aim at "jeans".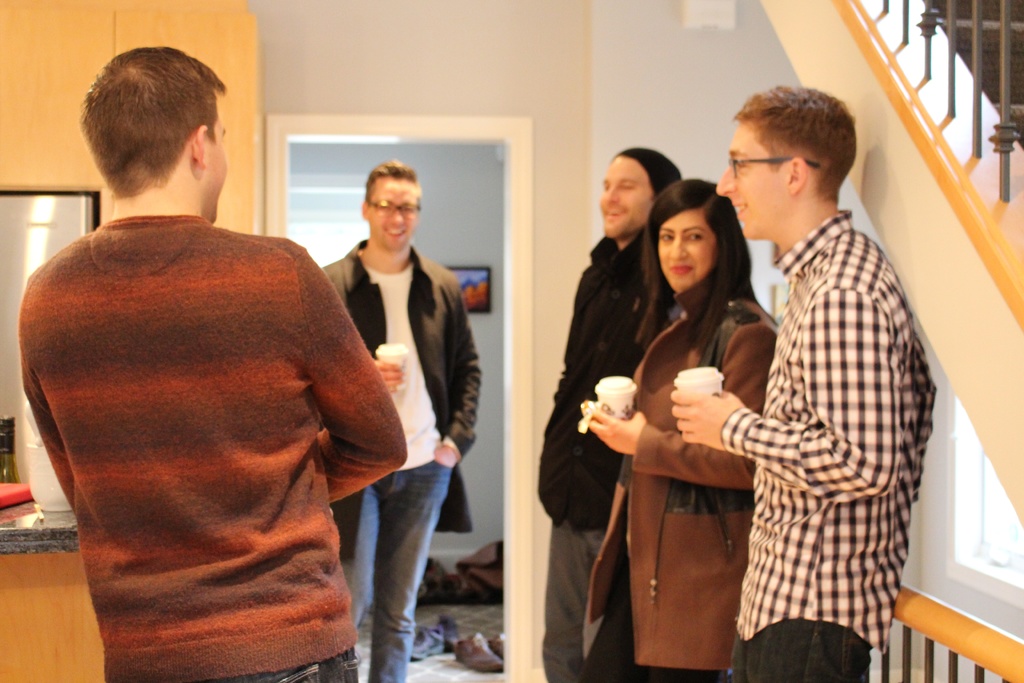
Aimed at [left=570, top=534, right=724, bottom=682].
